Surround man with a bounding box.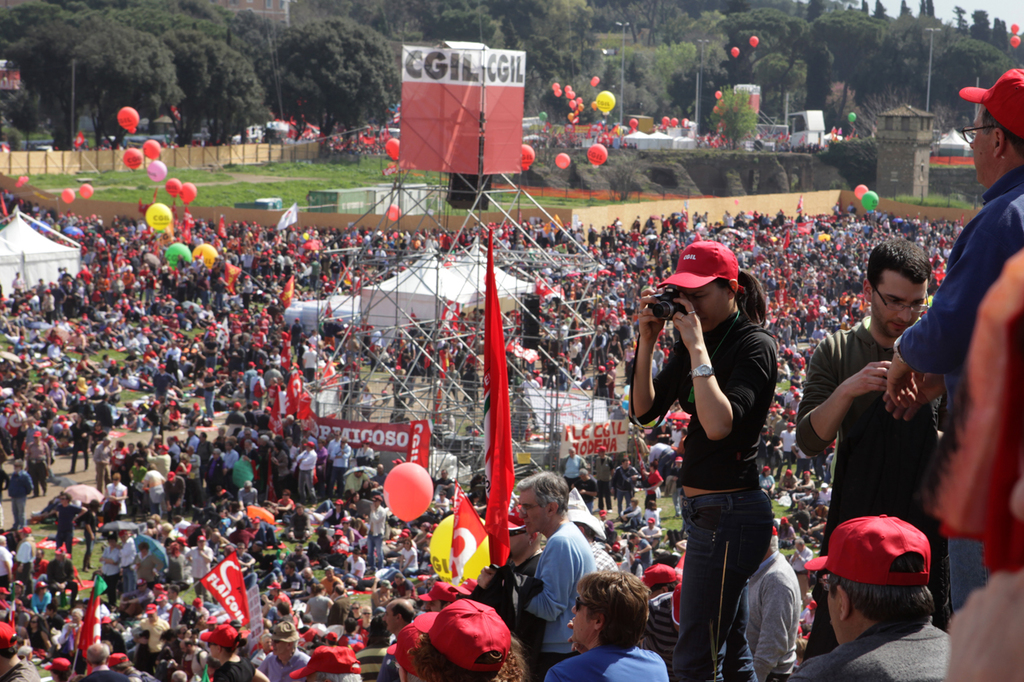
select_region(409, 590, 515, 681).
